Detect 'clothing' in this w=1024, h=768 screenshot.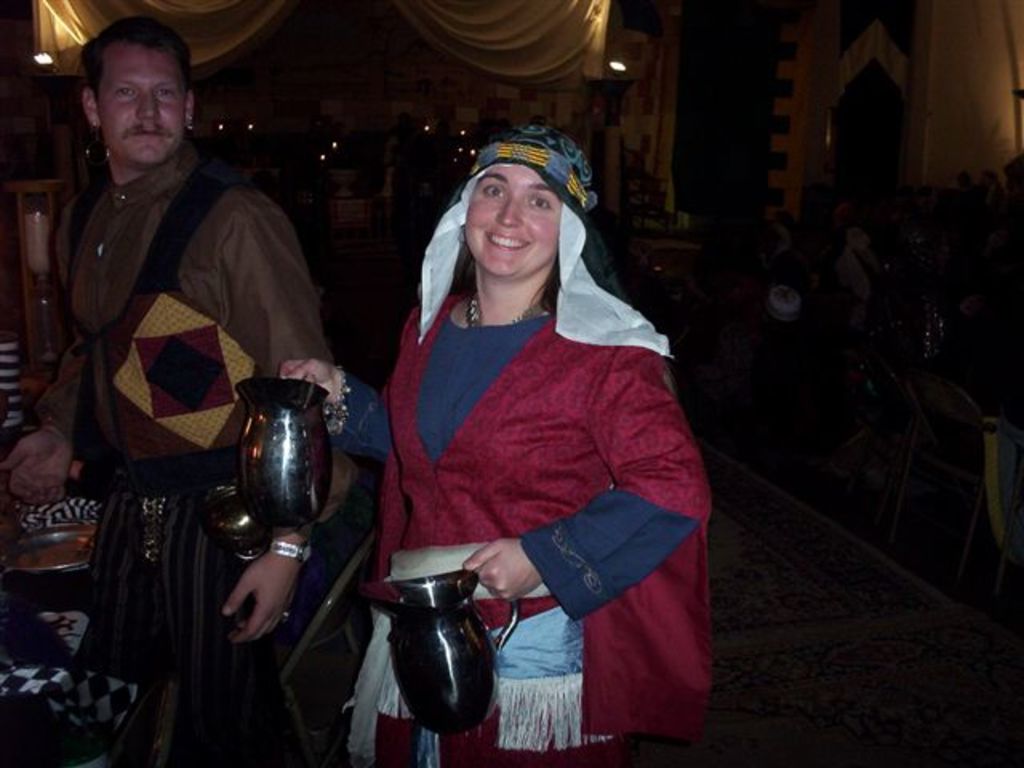
Detection: (29, 149, 326, 766).
